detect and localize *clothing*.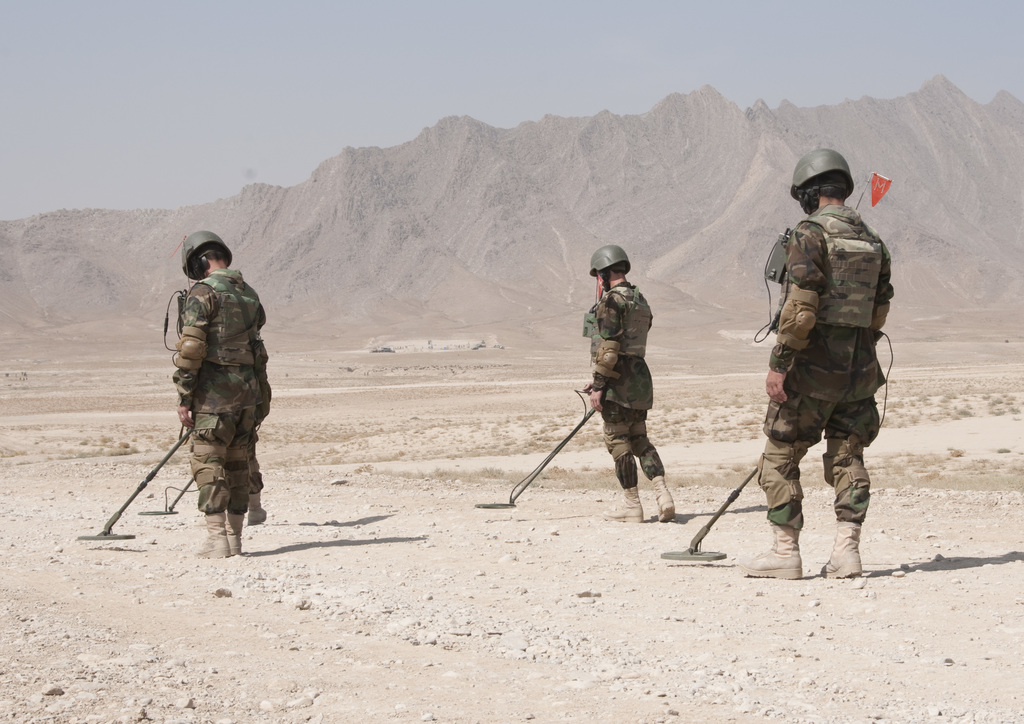
Localized at bbox=[159, 259, 273, 515].
